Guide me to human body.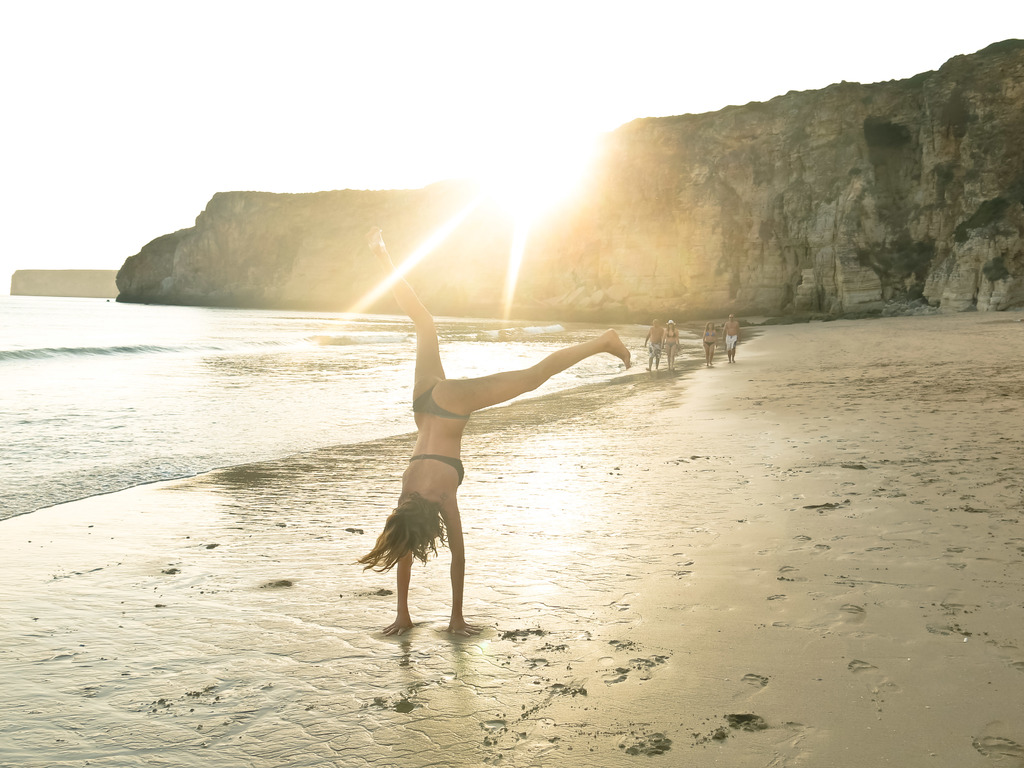
Guidance: <bbox>643, 320, 665, 371</bbox>.
